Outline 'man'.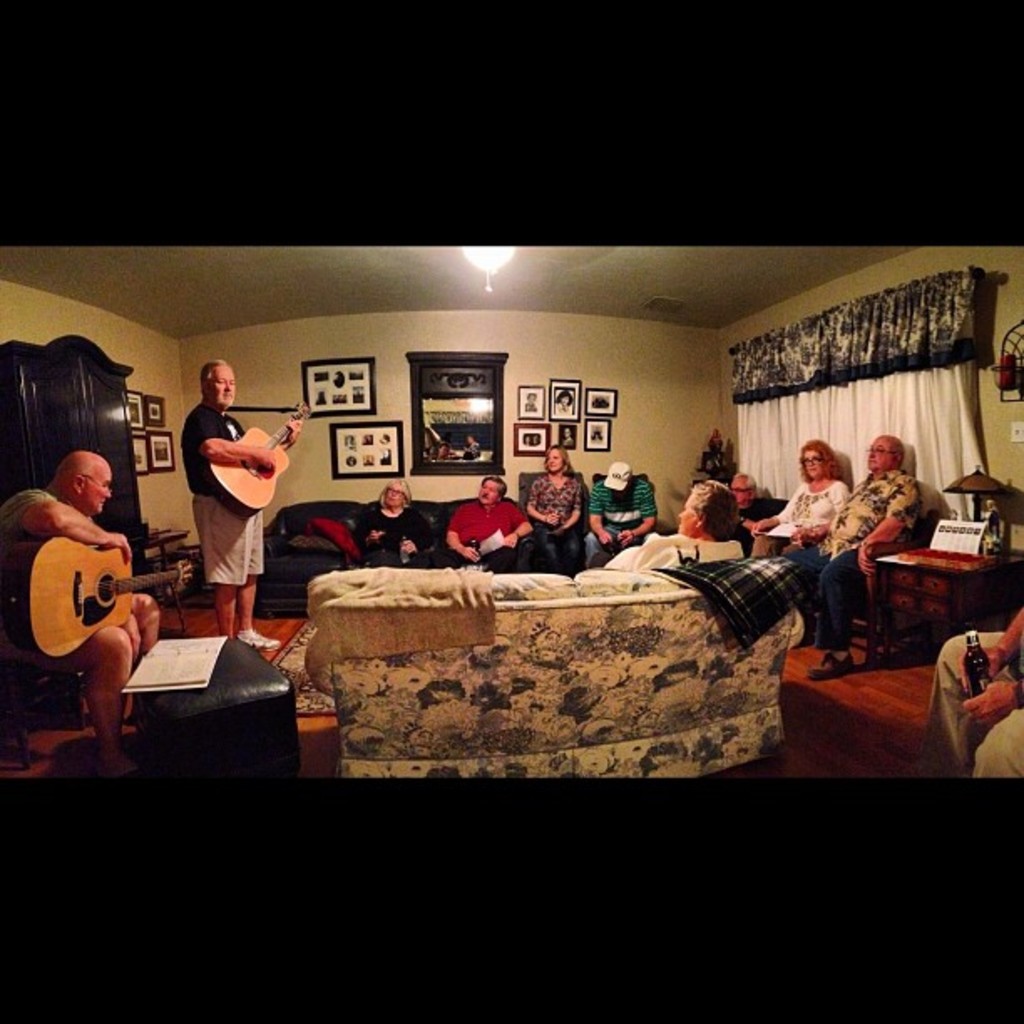
Outline: (438, 477, 537, 581).
